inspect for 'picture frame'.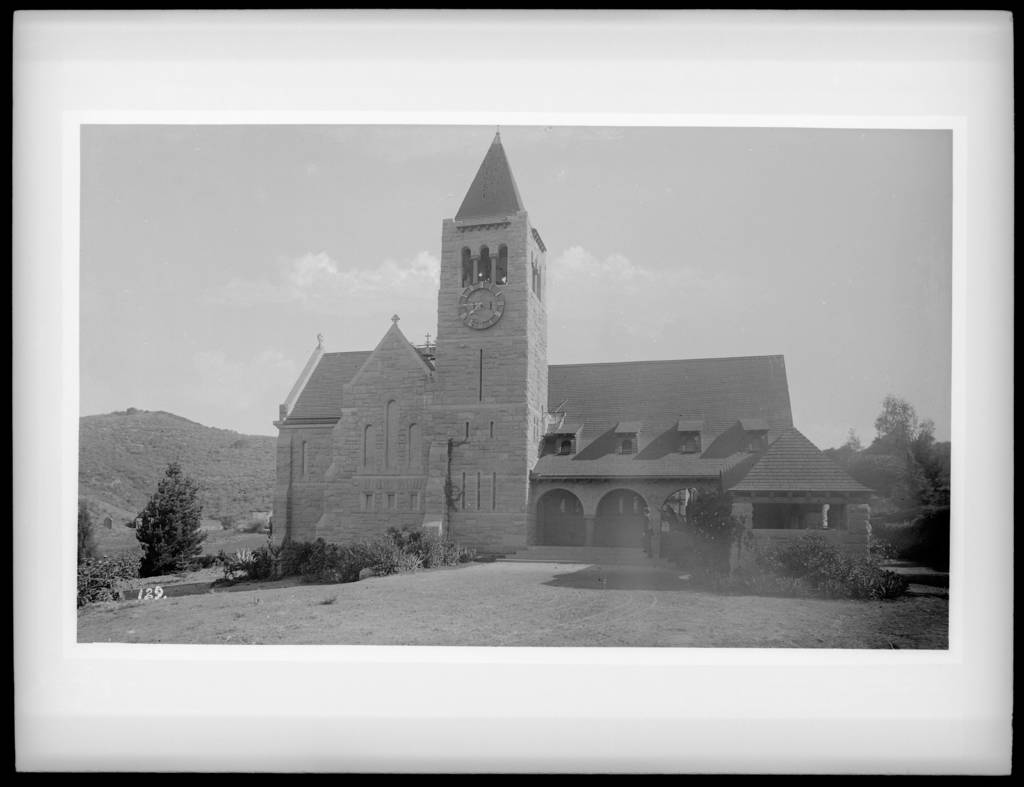
Inspection: {"x1": 0, "y1": 0, "x2": 1023, "y2": 786}.
